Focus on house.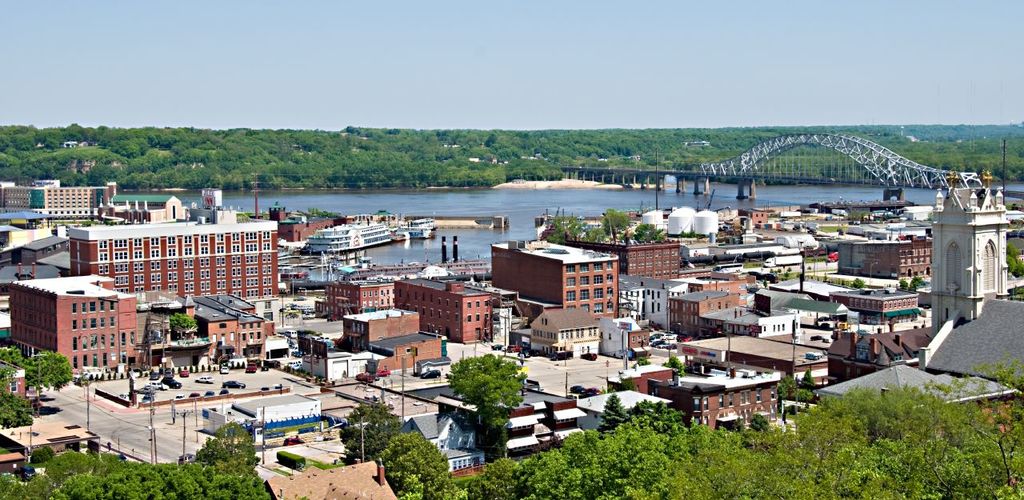
Focused at <bbox>616, 274, 687, 326</bbox>.
